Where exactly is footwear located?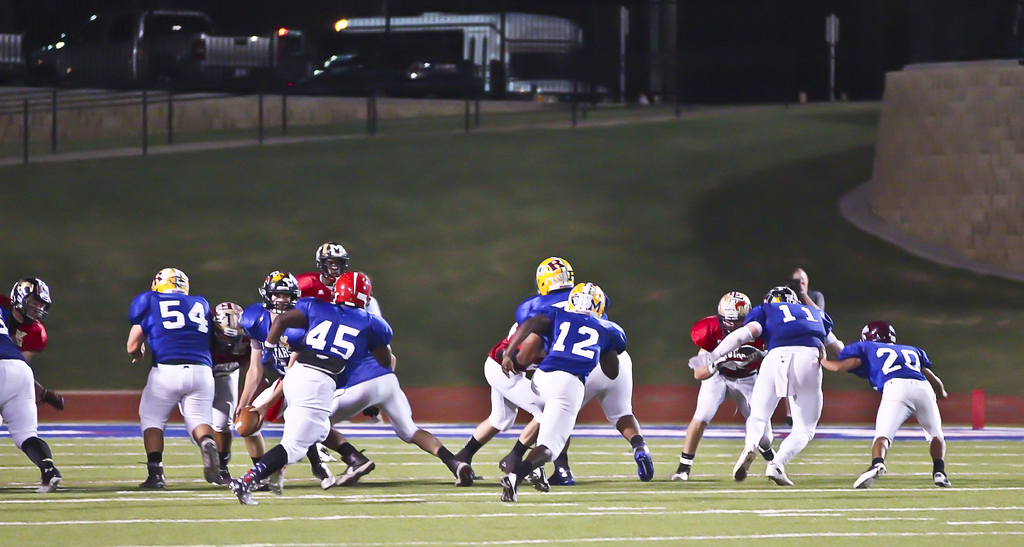
Its bounding box is (x1=931, y1=473, x2=952, y2=489).
